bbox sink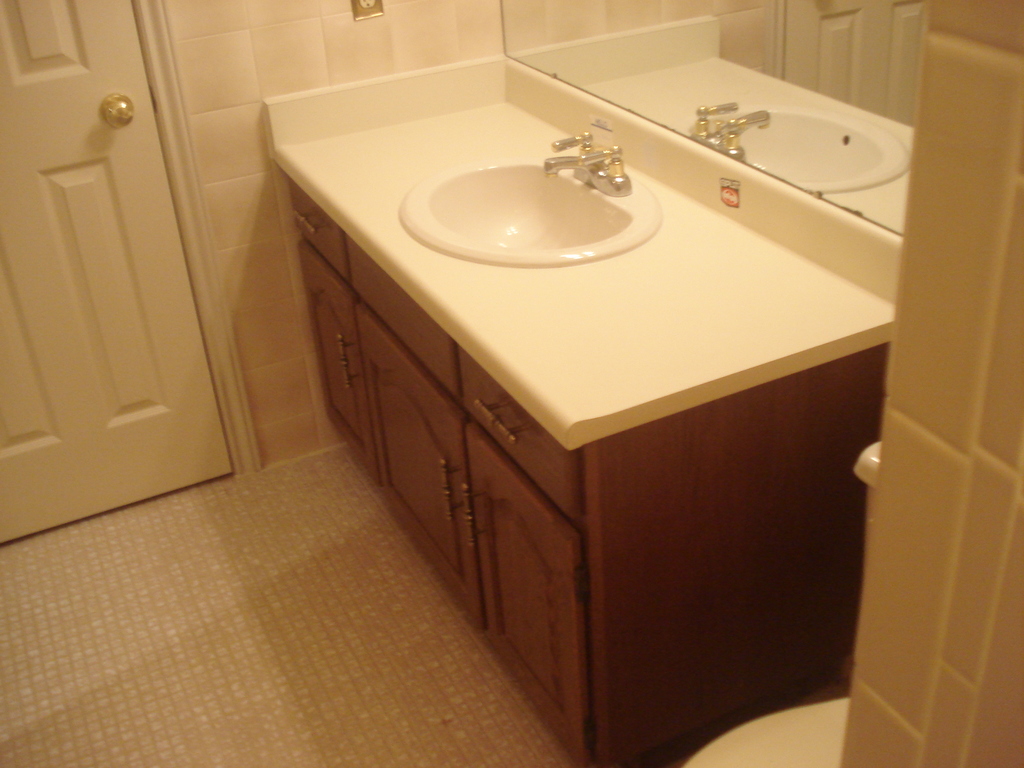
bbox=(358, 110, 690, 271)
